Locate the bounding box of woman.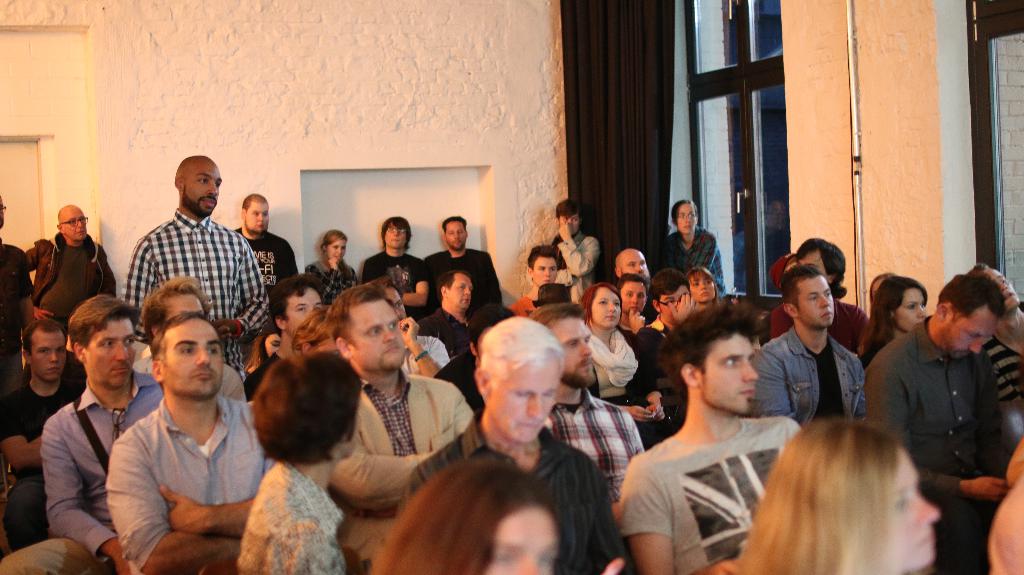
Bounding box: crop(577, 282, 676, 447).
